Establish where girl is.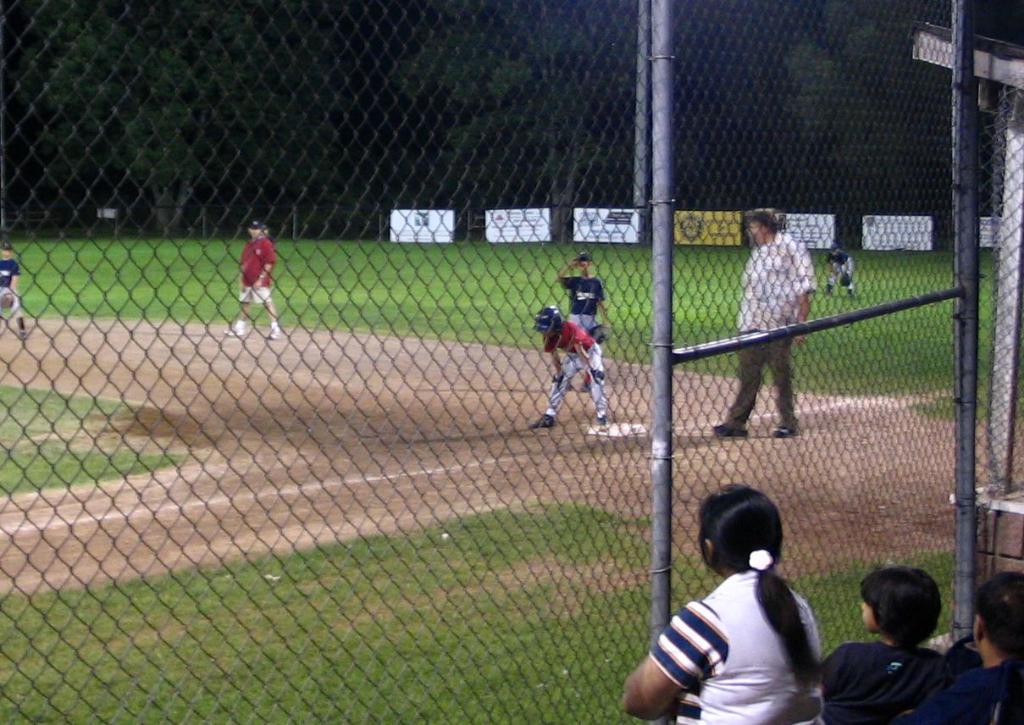
Established at locate(820, 563, 953, 724).
